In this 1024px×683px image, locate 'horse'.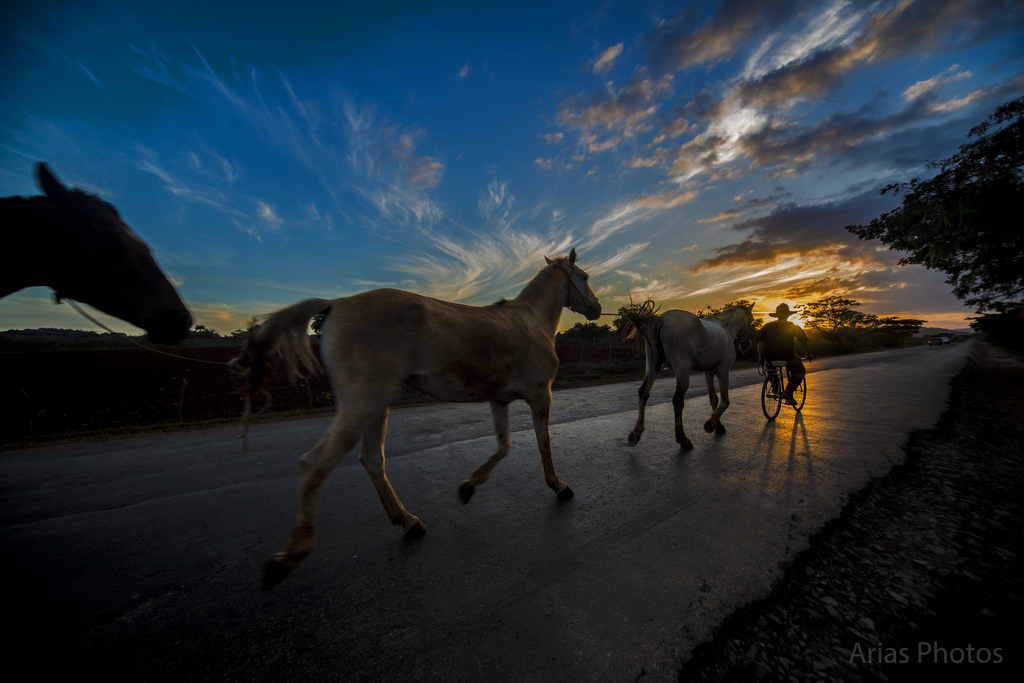
Bounding box: 227:247:602:572.
